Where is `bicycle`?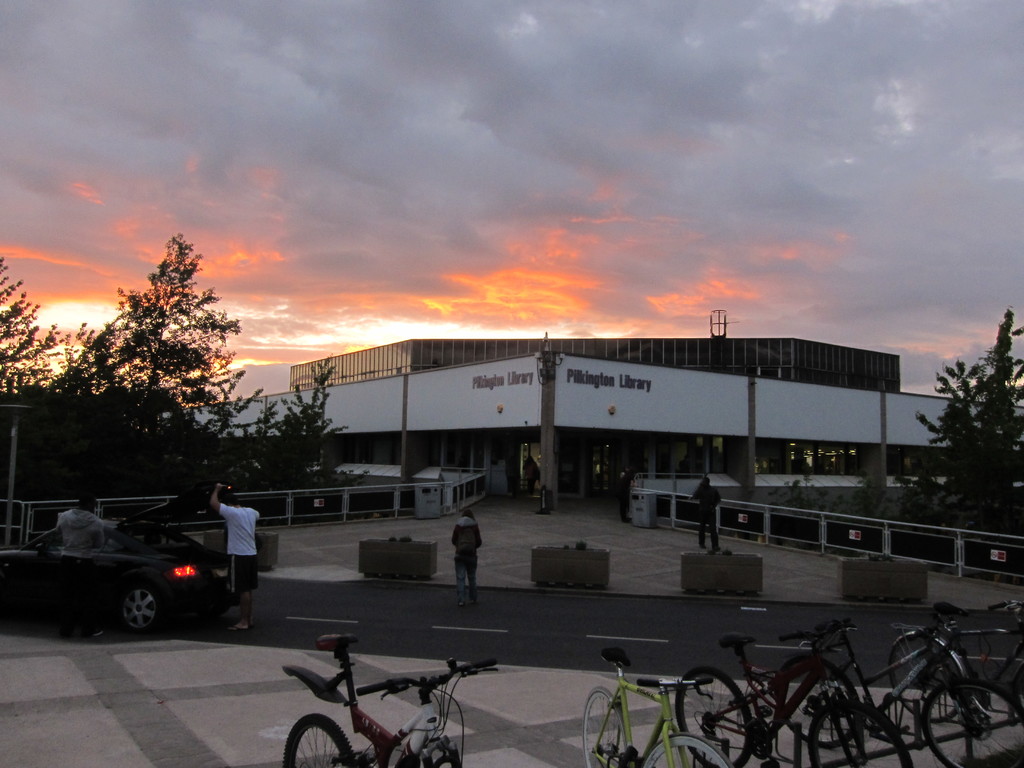
(657,627,909,767).
